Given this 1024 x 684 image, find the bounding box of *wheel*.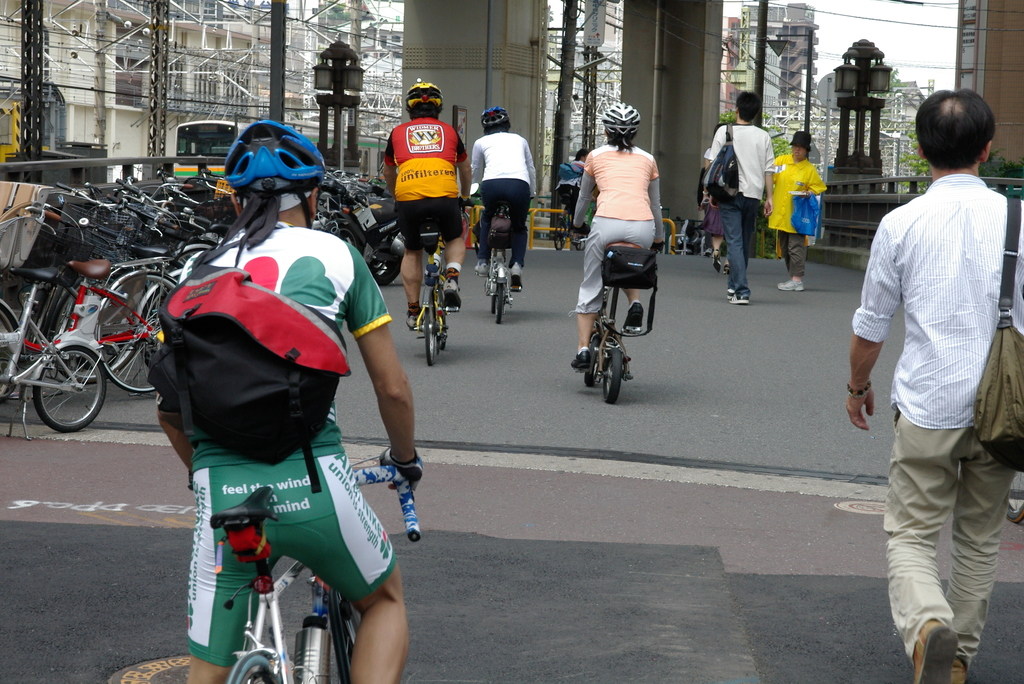
left=225, top=652, right=284, bottom=683.
